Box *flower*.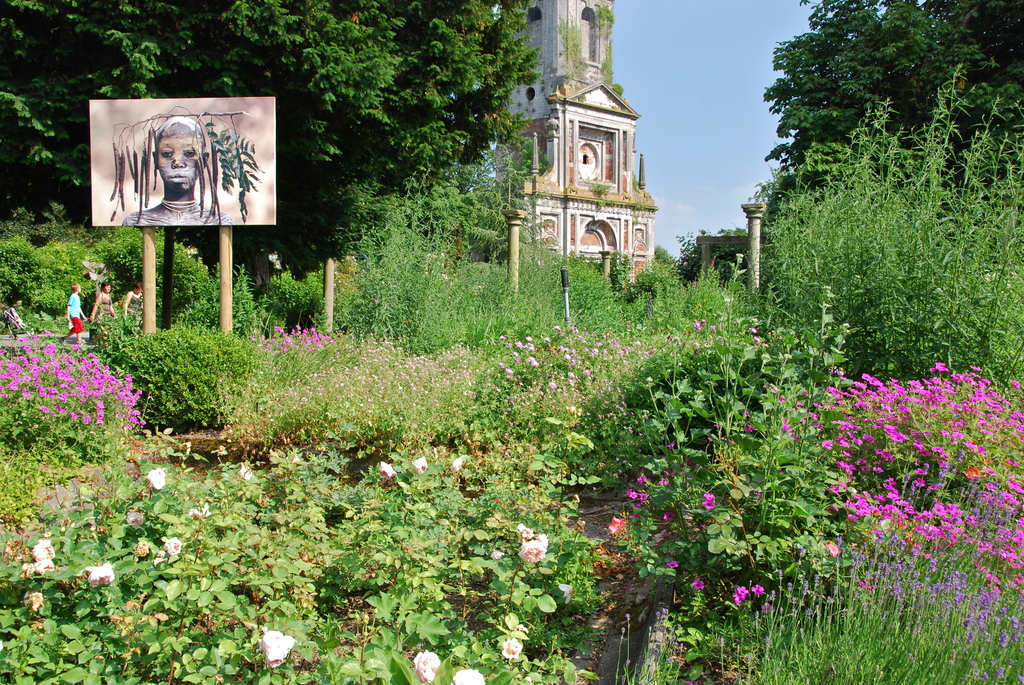
l=148, t=466, r=164, b=492.
